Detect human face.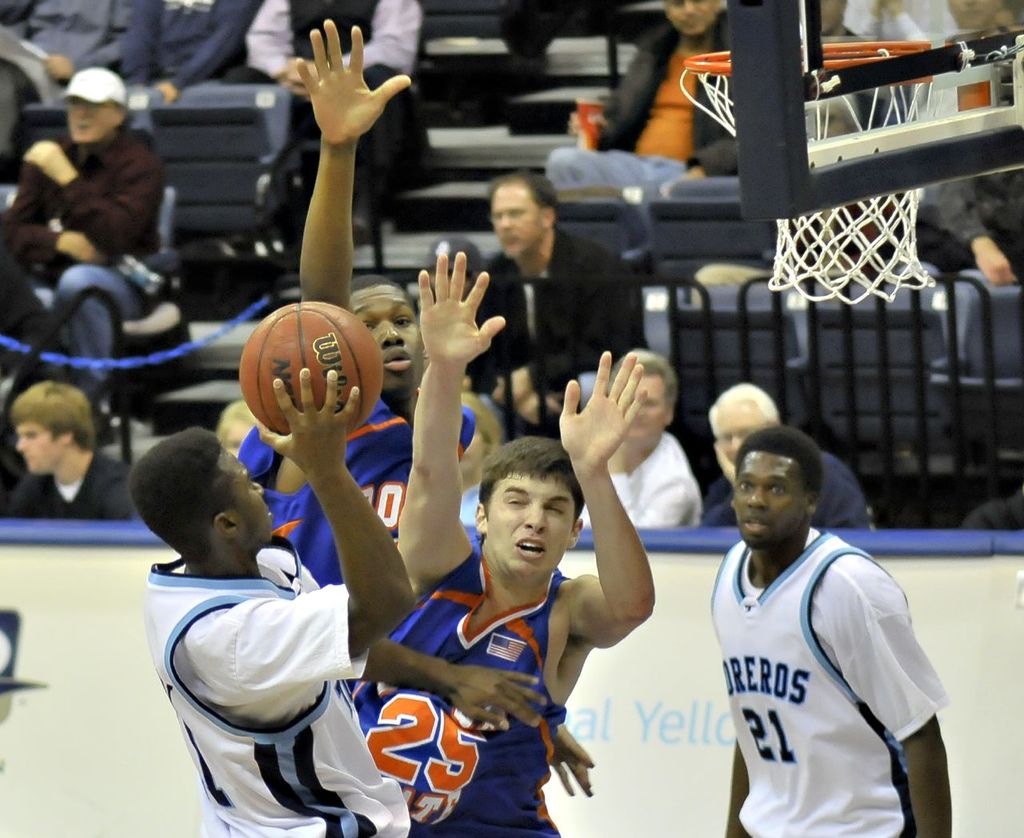
Detected at <bbox>68, 100, 116, 141</bbox>.
